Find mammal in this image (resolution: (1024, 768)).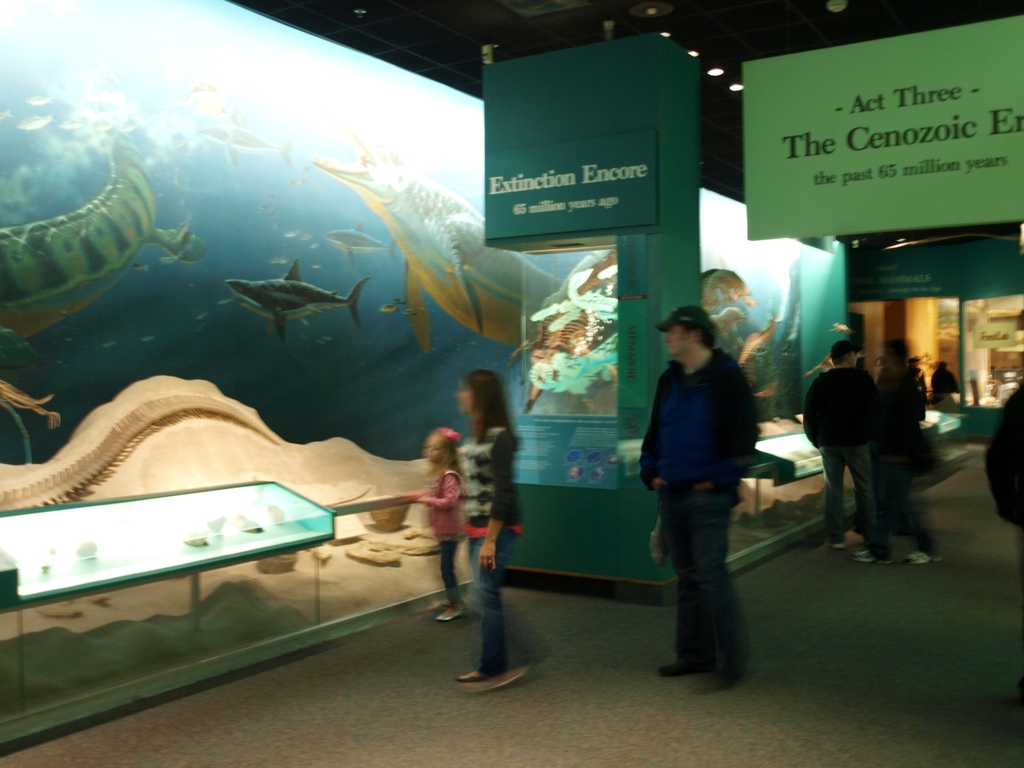
[left=451, top=366, right=522, bottom=685].
